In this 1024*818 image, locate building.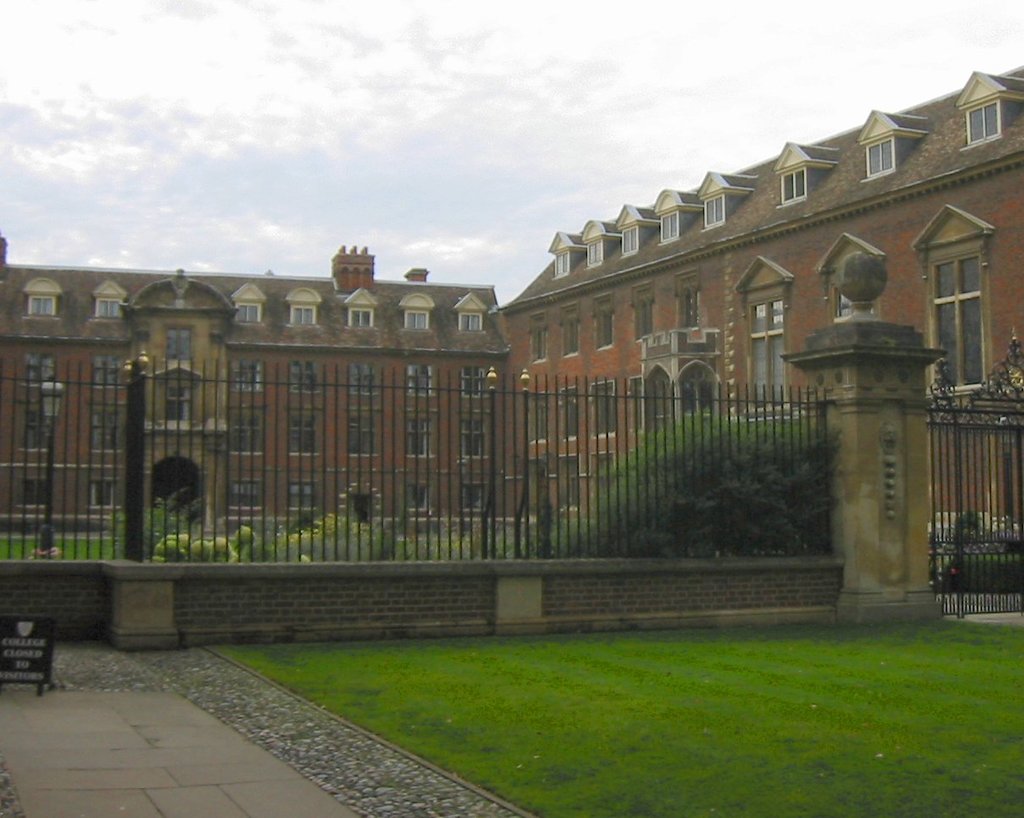
Bounding box: (x1=0, y1=66, x2=1023, y2=534).
